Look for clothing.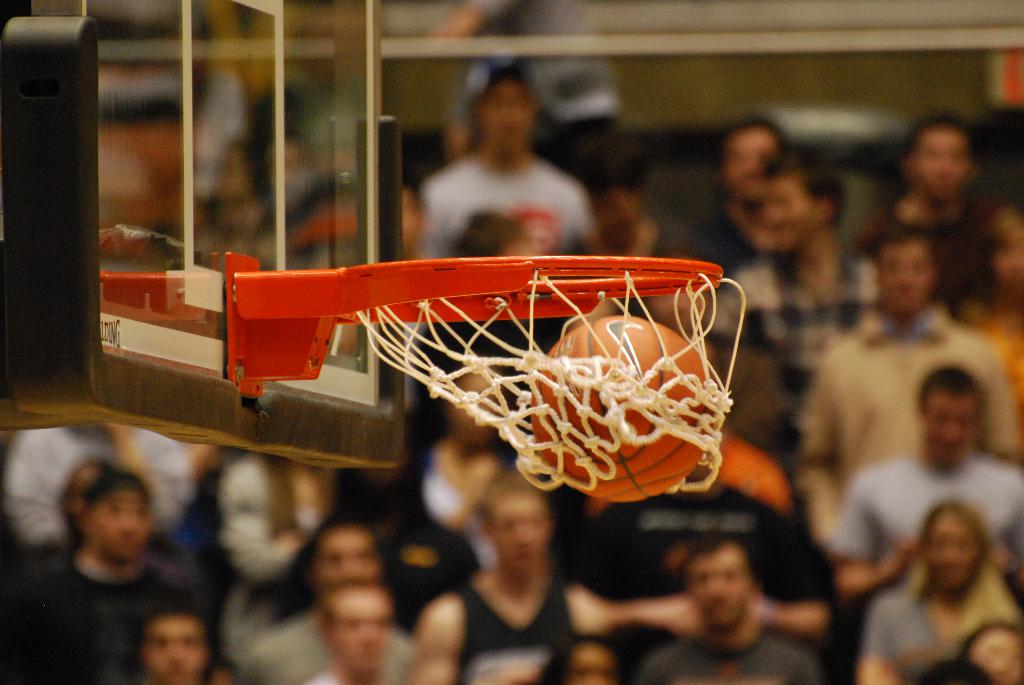
Found: <bbox>681, 216, 777, 282</bbox>.
